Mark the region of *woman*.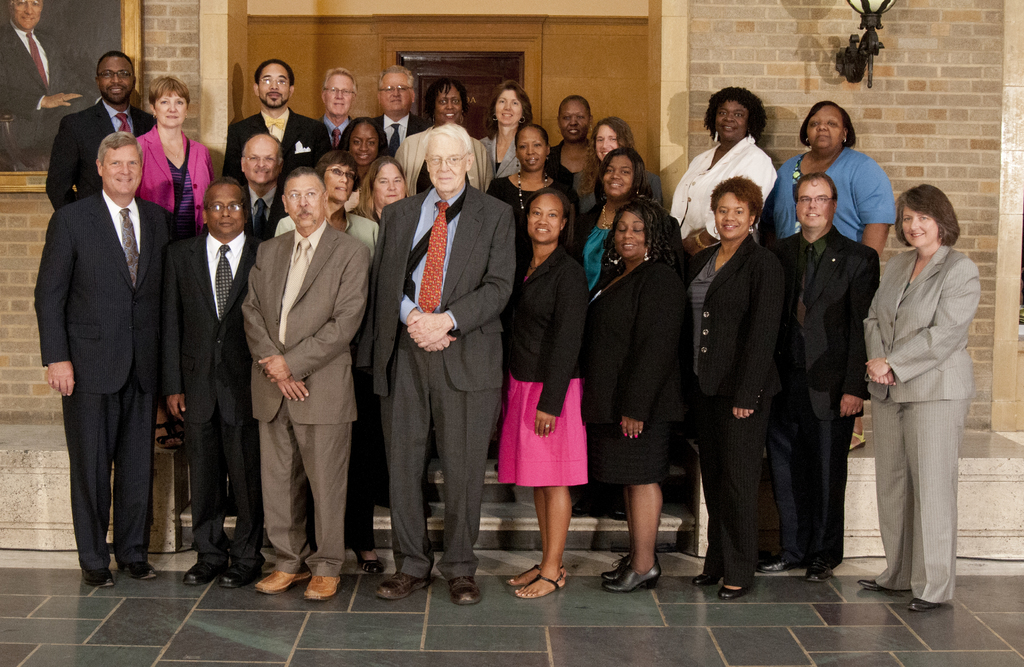
Region: <box>130,76,218,459</box>.
